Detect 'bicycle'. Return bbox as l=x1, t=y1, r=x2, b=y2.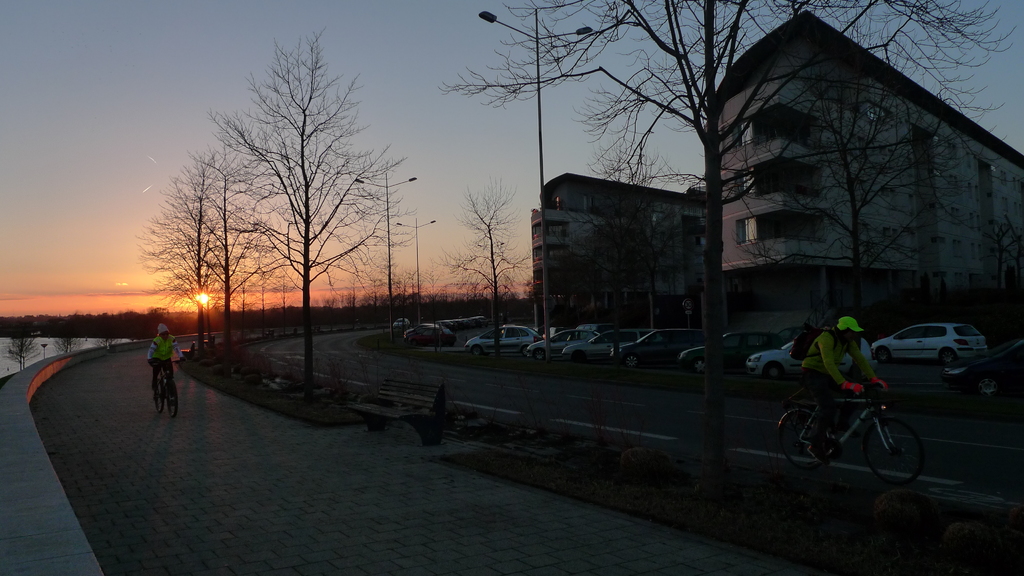
l=773, t=381, r=929, b=464.
